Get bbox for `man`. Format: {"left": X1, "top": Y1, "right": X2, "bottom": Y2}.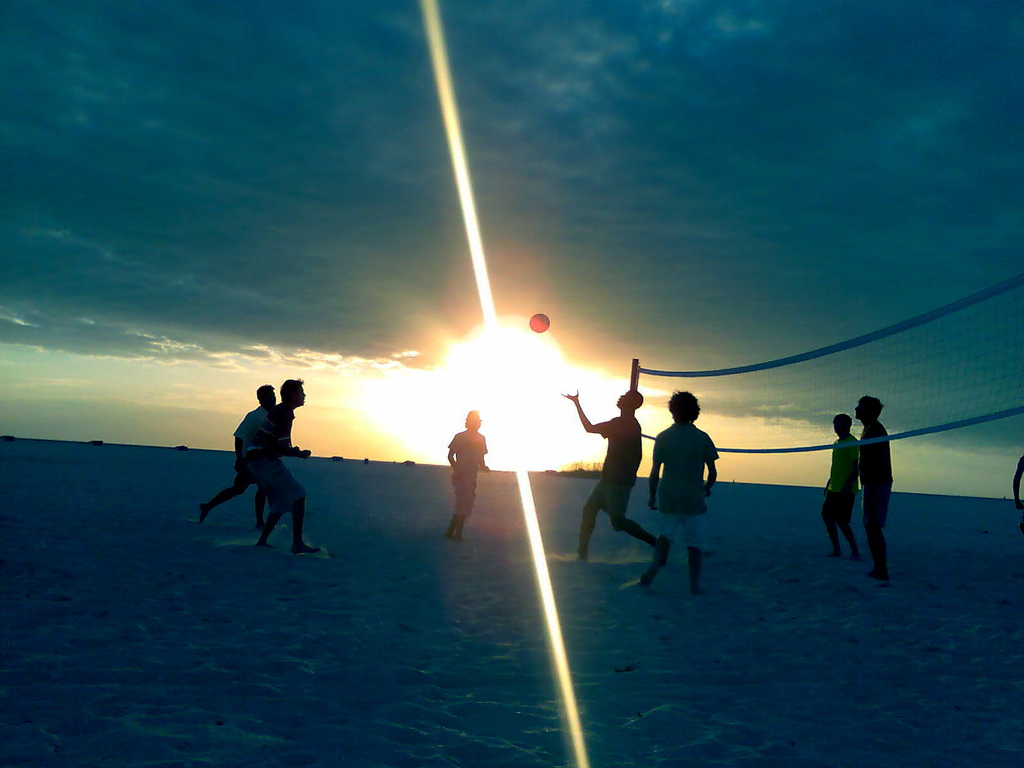
{"left": 445, "top": 407, "right": 493, "bottom": 536}.
